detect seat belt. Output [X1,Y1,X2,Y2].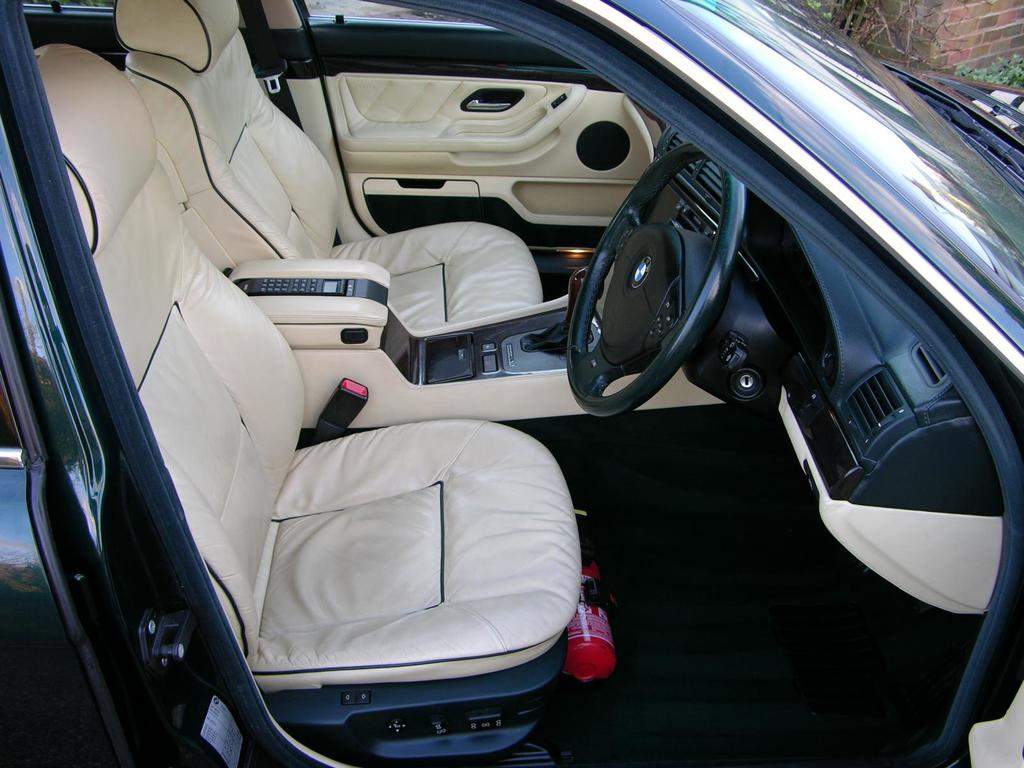
[239,1,296,122].
